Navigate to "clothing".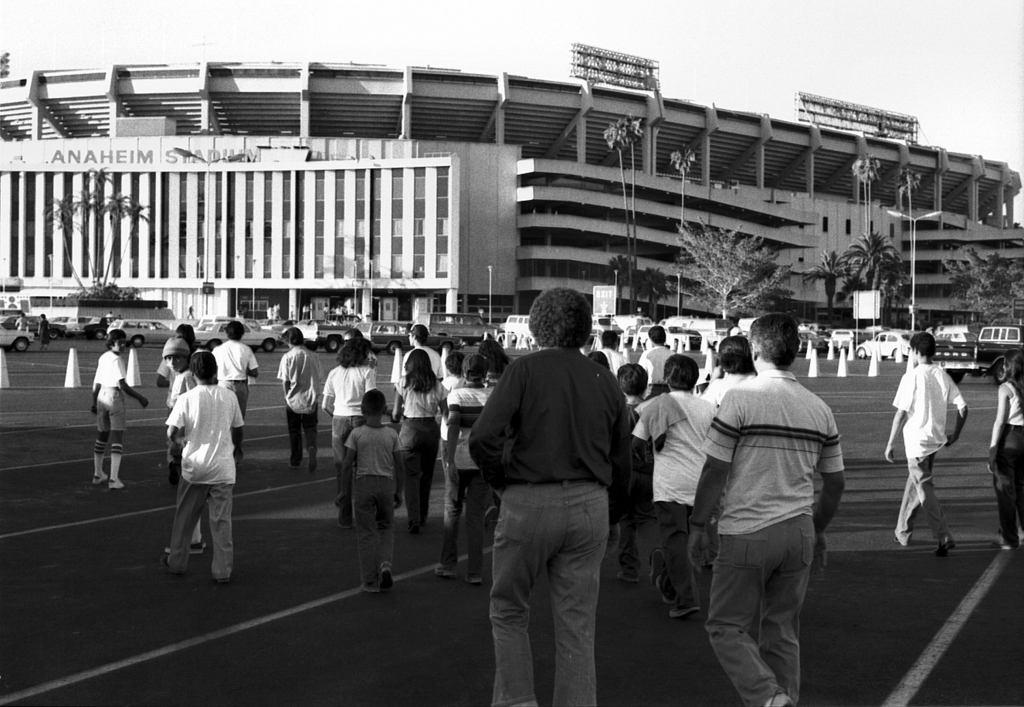
Navigation target: x1=704, y1=367, x2=840, y2=706.
